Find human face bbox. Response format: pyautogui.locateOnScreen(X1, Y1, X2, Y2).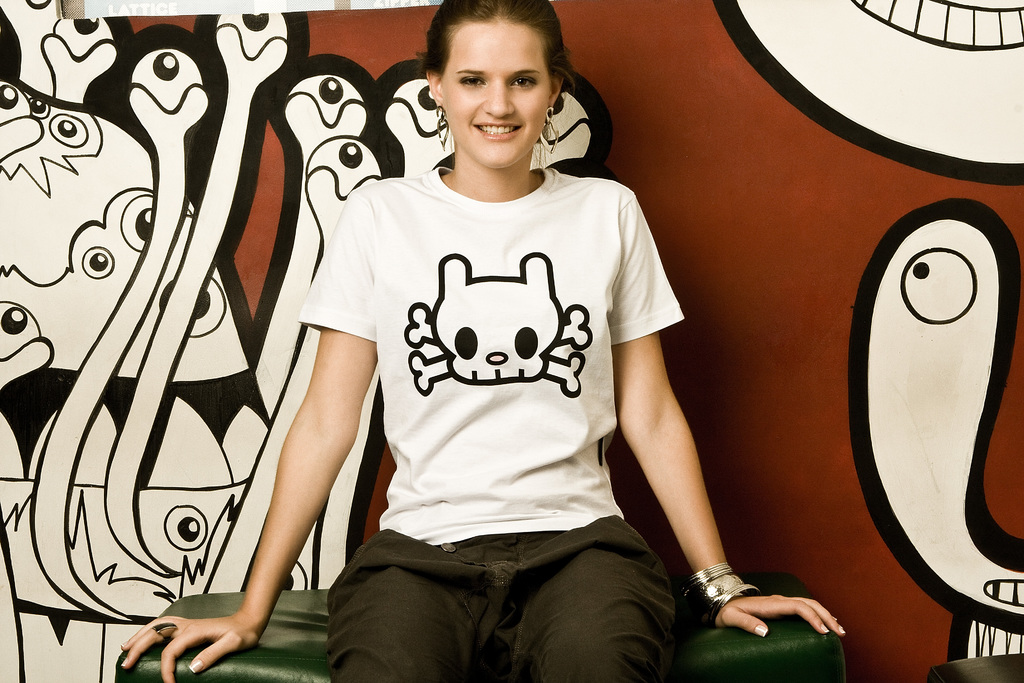
pyautogui.locateOnScreen(433, 15, 558, 172).
